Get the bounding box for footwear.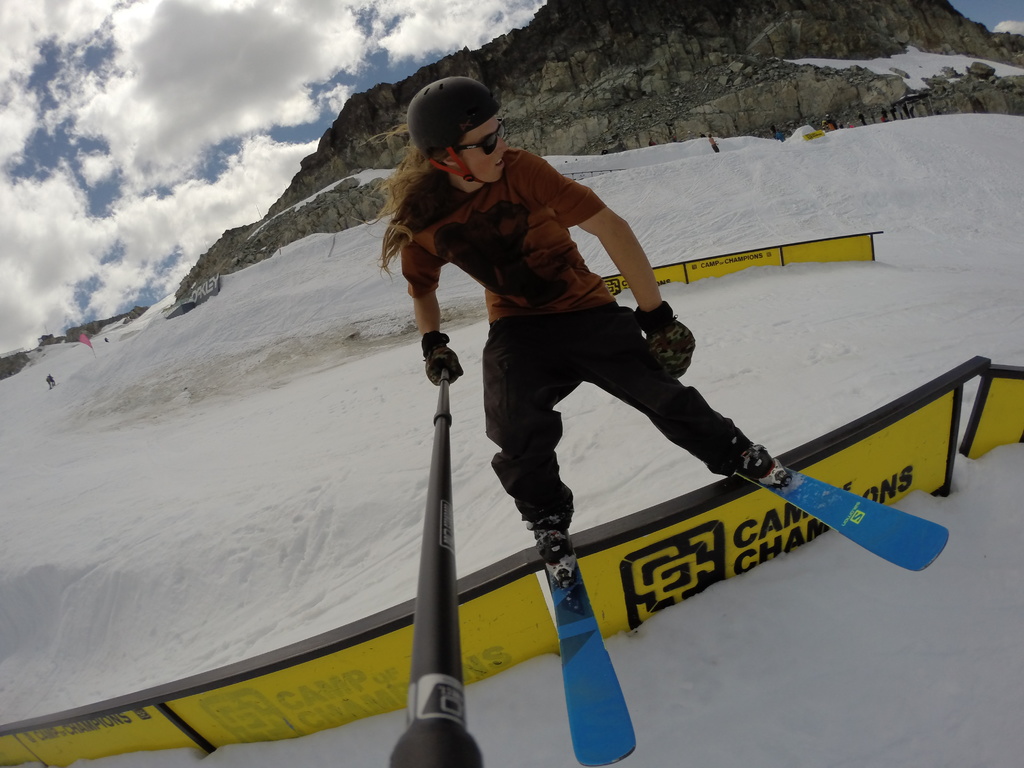
(left=739, top=447, right=790, bottom=488).
